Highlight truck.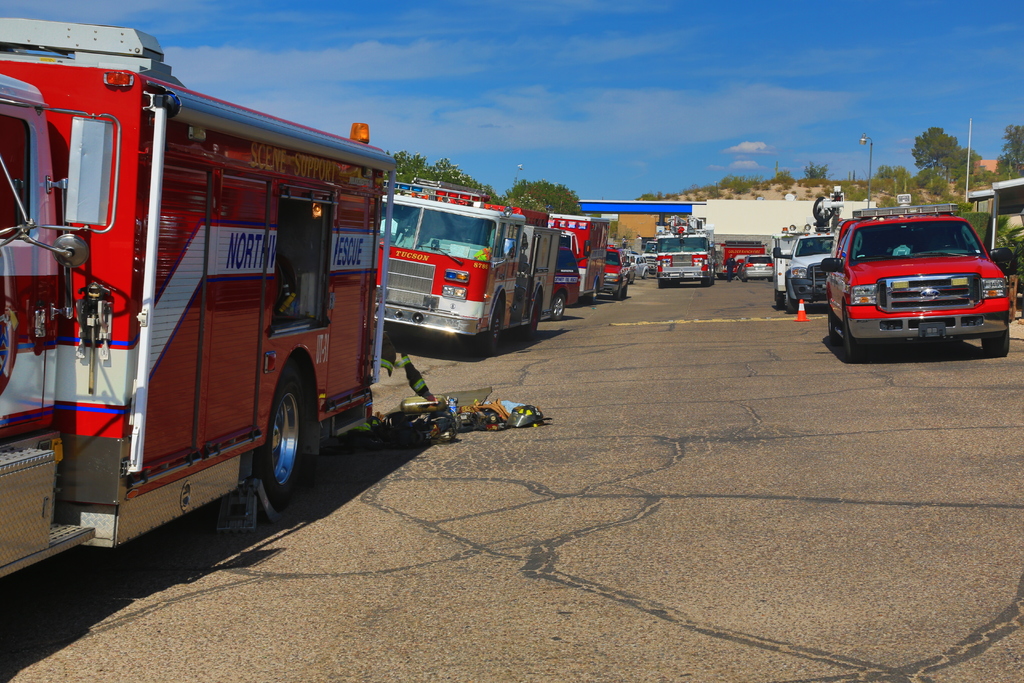
Highlighted region: x1=765, y1=222, x2=845, y2=295.
